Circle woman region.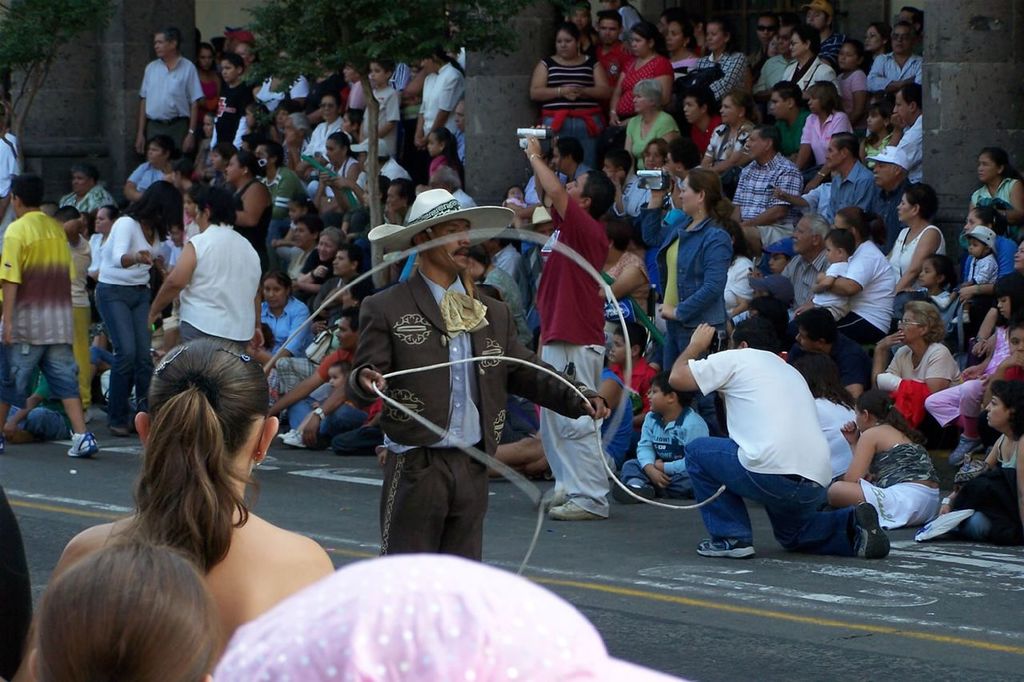
Region: (x1=91, y1=179, x2=182, y2=435).
